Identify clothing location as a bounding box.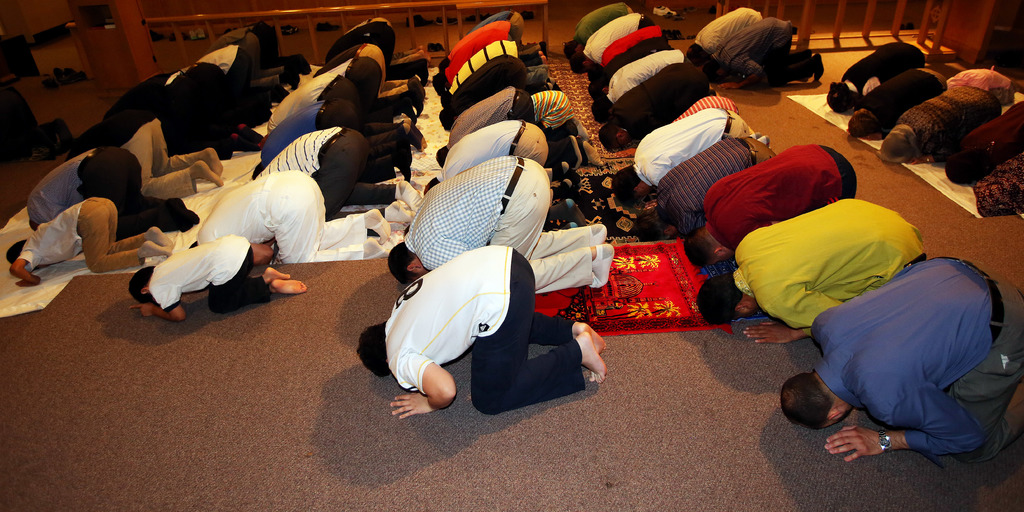
[left=179, top=63, right=248, bottom=127].
